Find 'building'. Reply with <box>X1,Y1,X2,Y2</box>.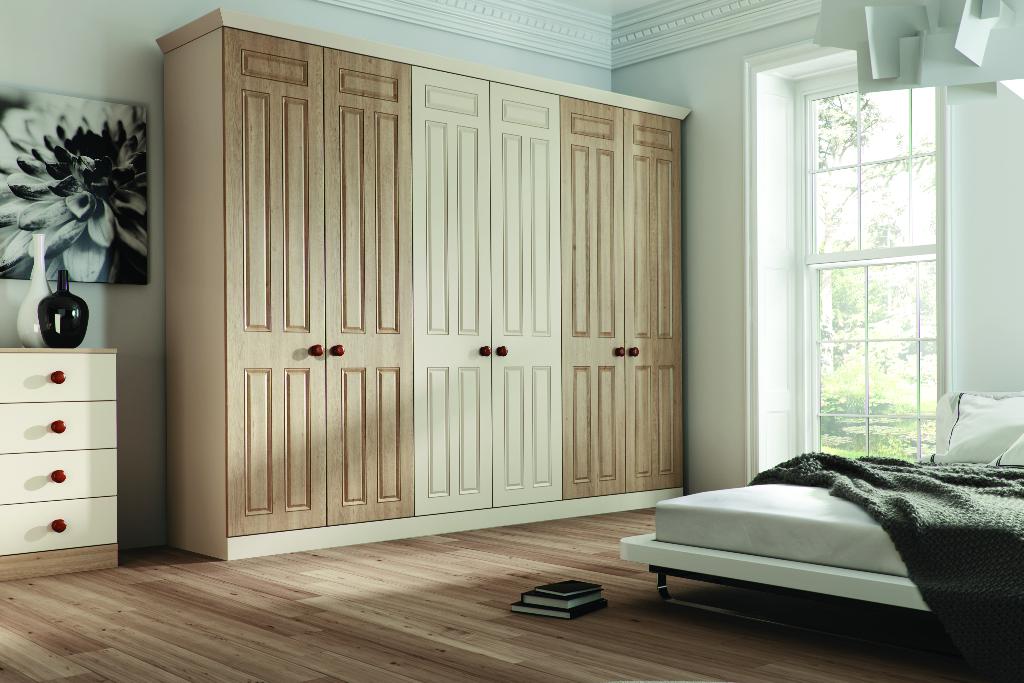
<box>0,0,1019,682</box>.
